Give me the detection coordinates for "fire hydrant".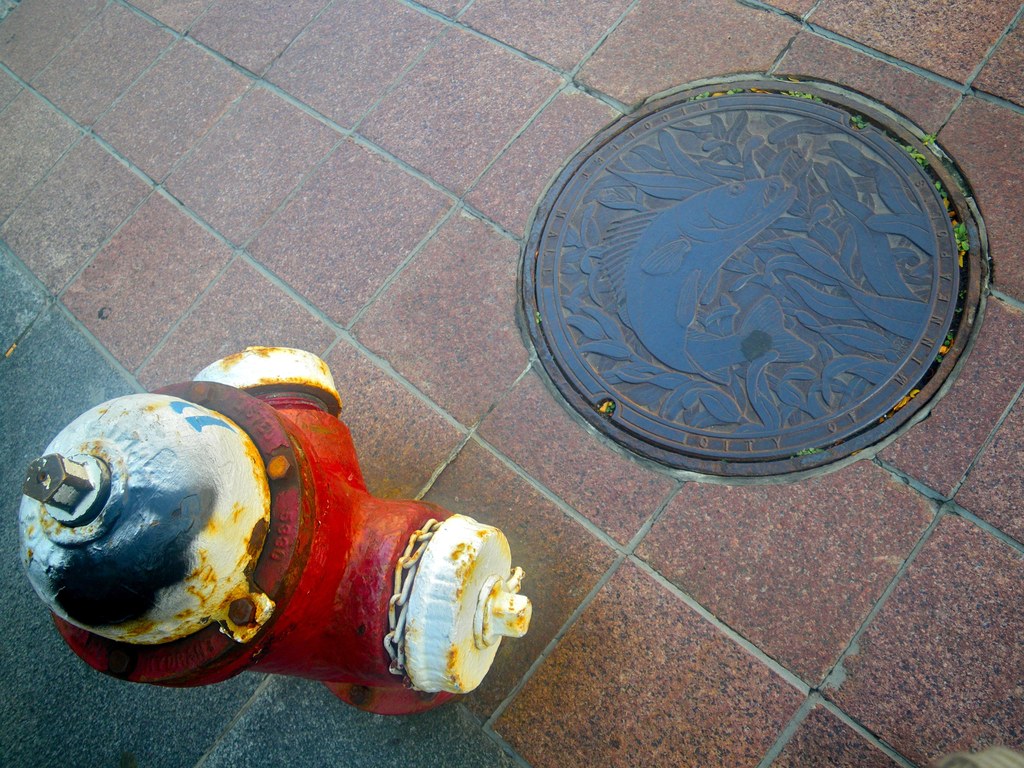
pyautogui.locateOnScreen(16, 346, 533, 716).
